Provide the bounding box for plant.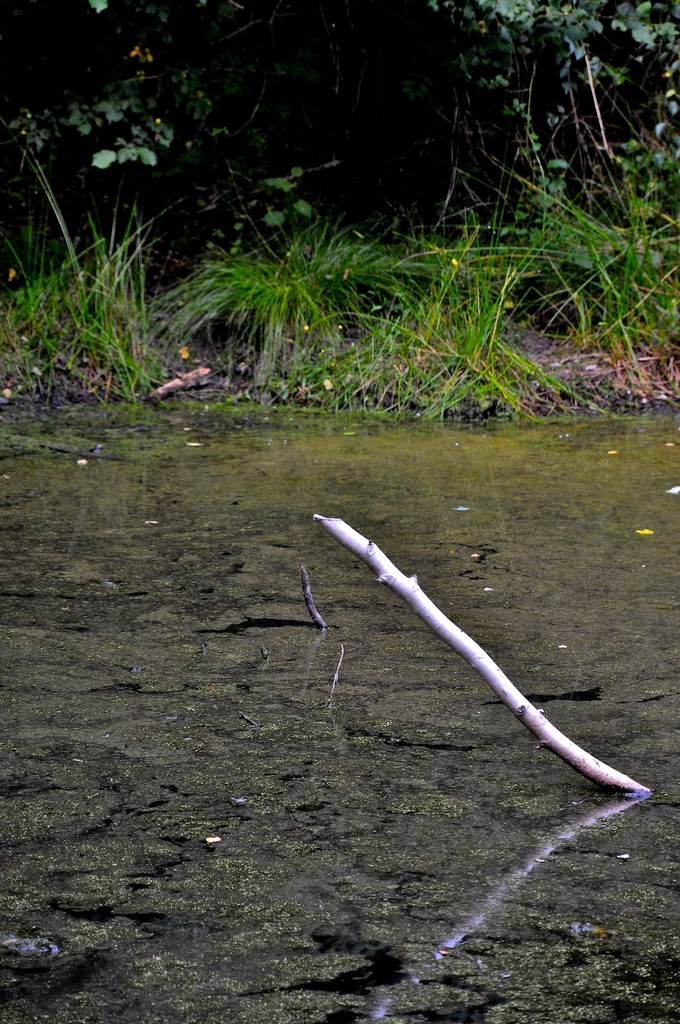
<bbox>257, 218, 642, 429</bbox>.
